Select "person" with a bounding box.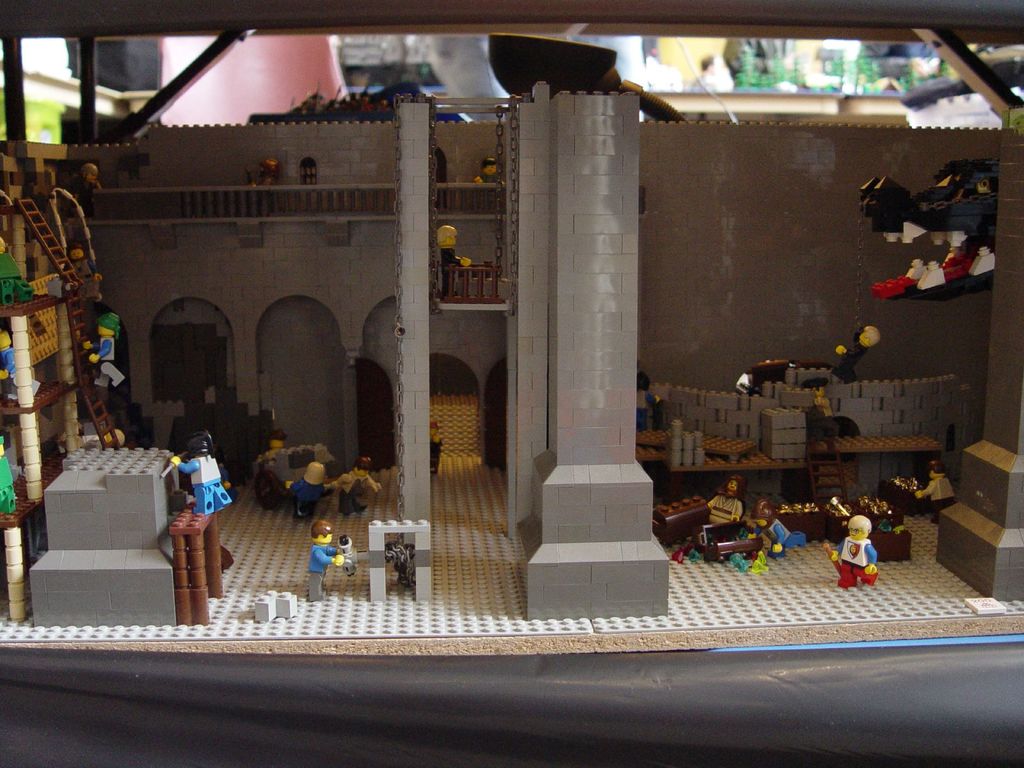
locate(439, 218, 470, 301).
